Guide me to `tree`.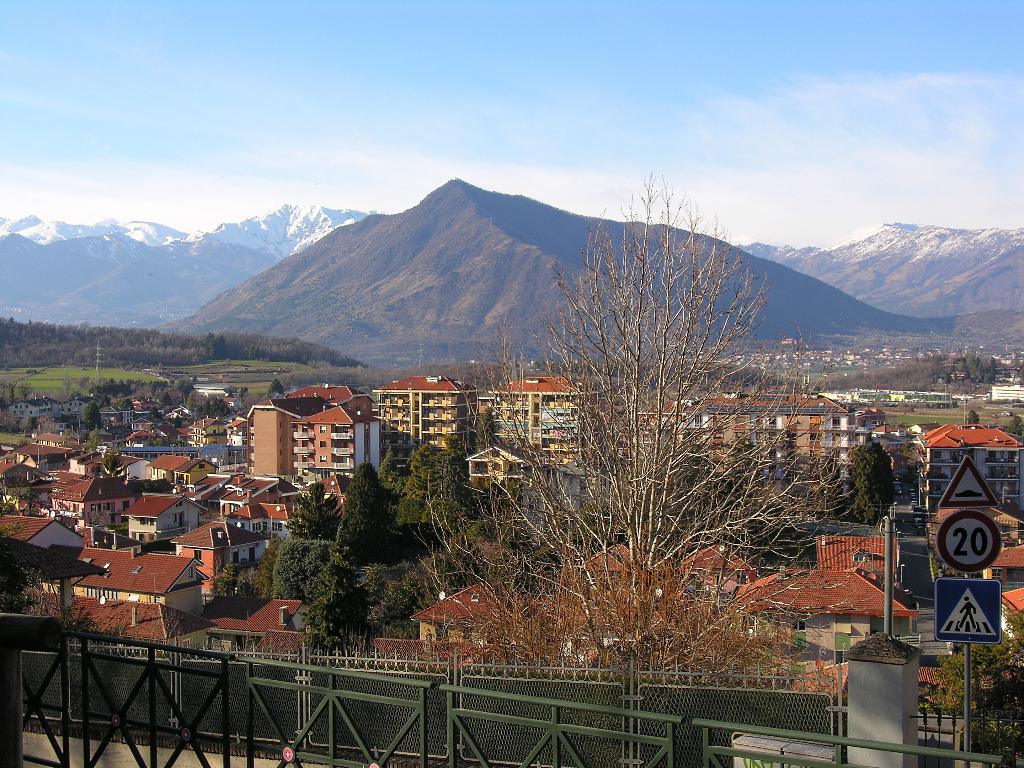
Guidance: <box>964,602,1023,767</box>.
